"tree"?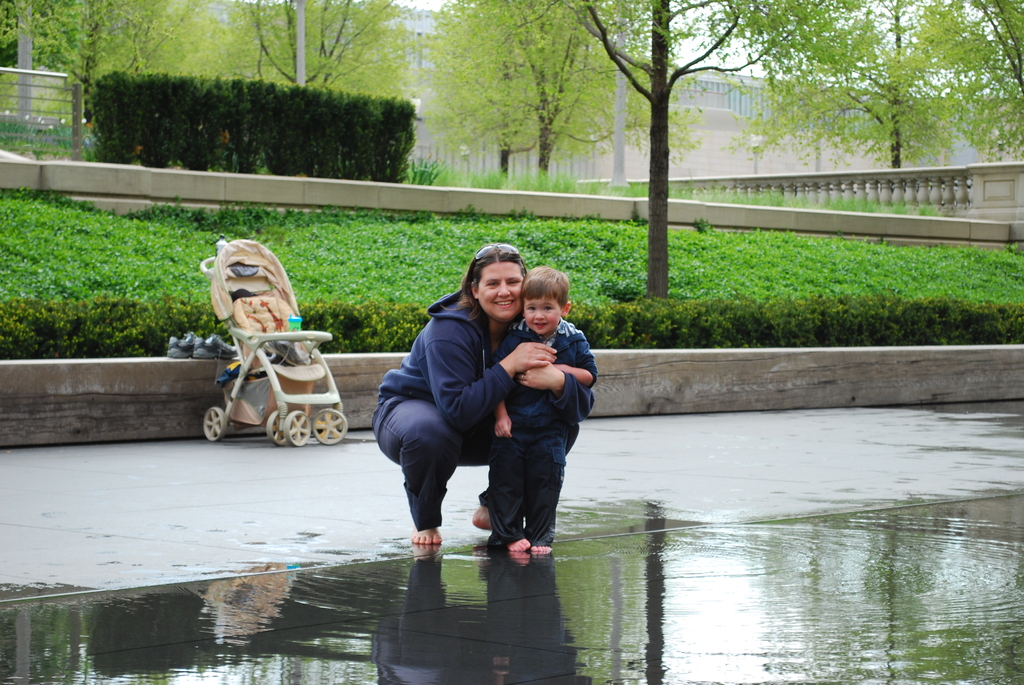
pyautogui.locateOnScreen(0, 0, 98, 133)
